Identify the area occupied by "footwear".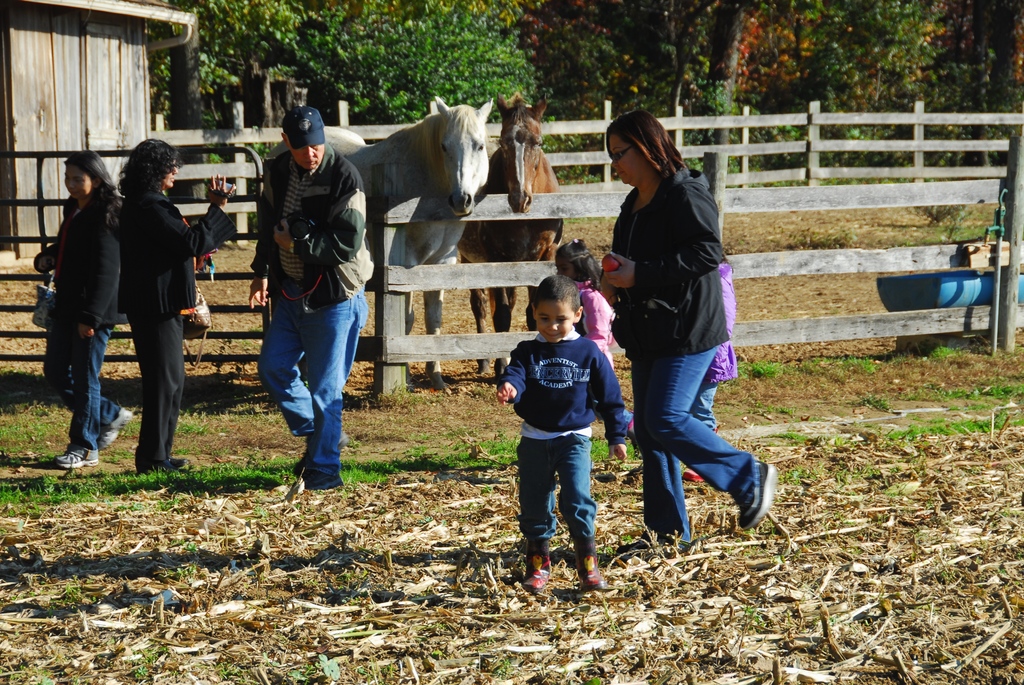
Area: x1=520 y1=537 x2=554 y2=595.
